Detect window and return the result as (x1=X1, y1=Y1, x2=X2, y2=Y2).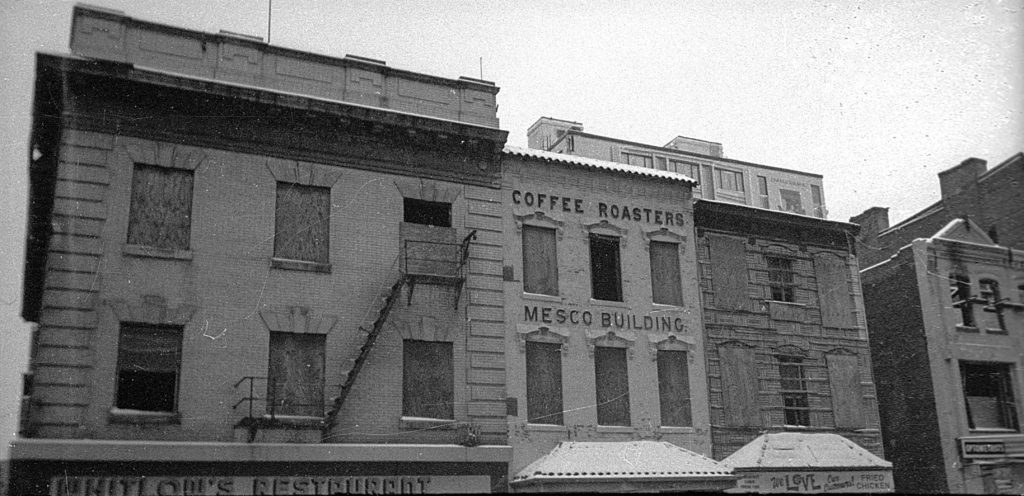
(x1=585, y1=235, x2=623, y2=301).
